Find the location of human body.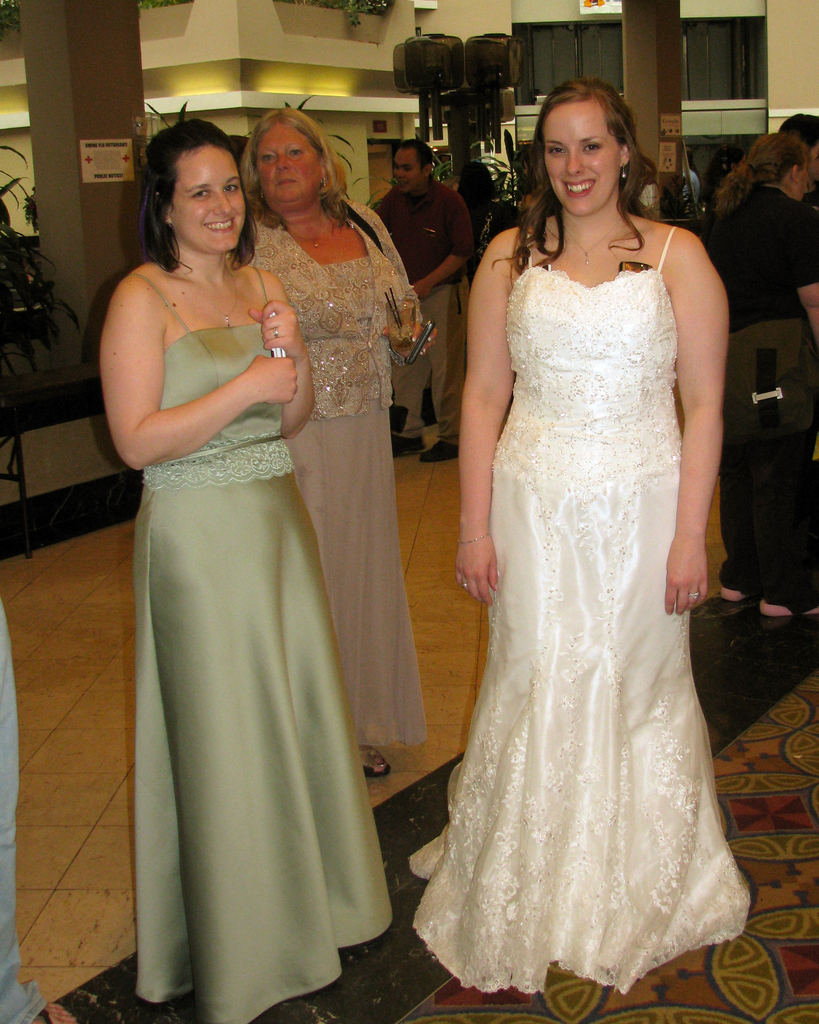
Location: bbox=[99, 102, 330, 1023].
